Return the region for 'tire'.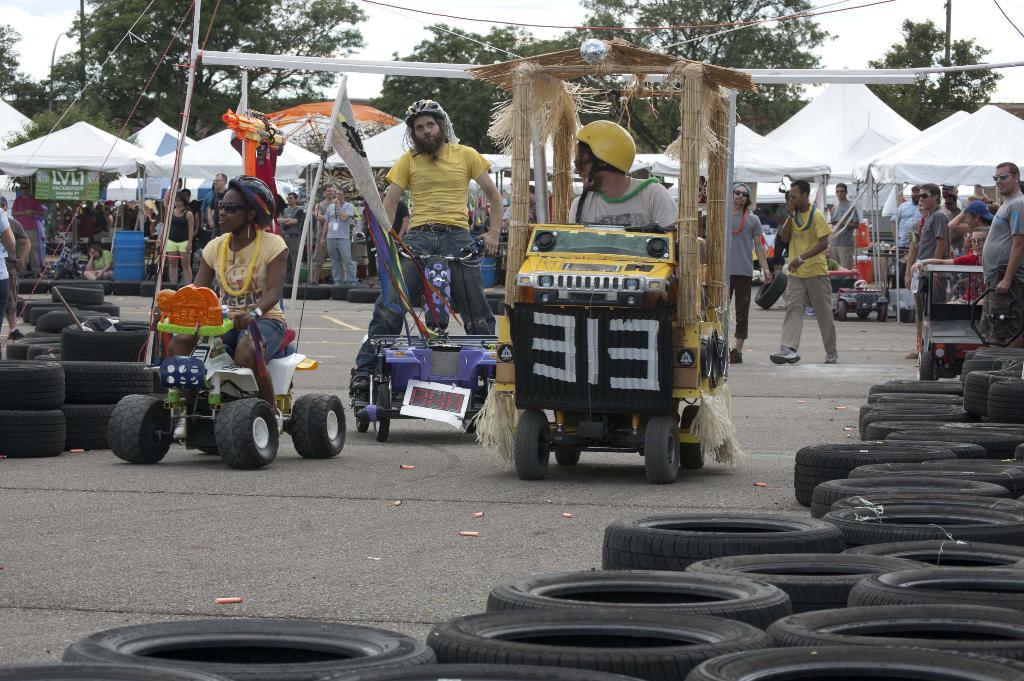
<box>83,302,121,318</box>.
